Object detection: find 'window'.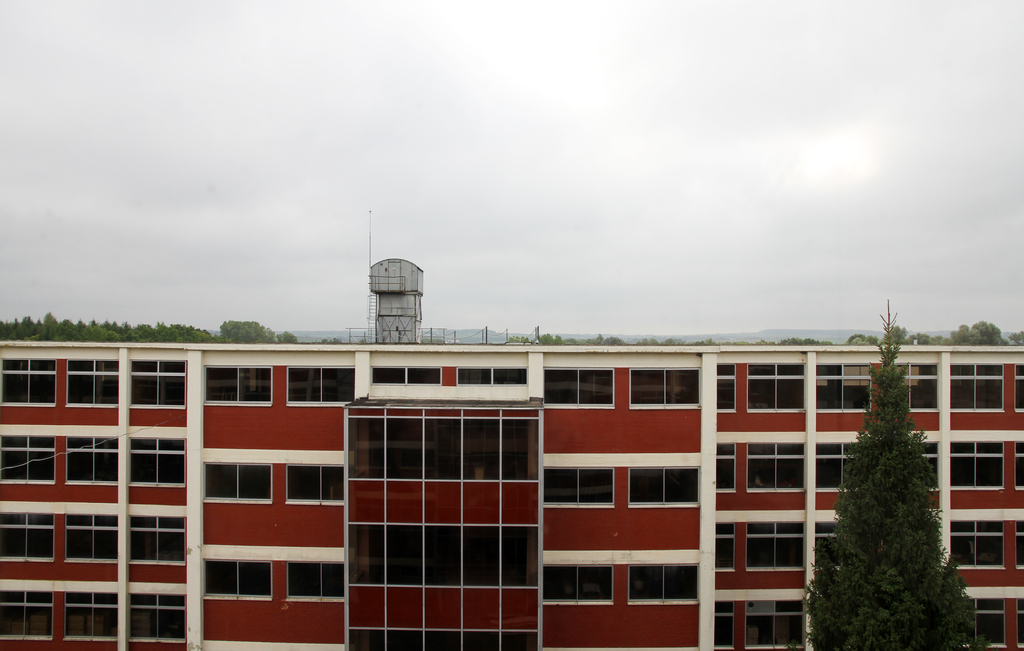
rect(717, 358, 745, 412).
